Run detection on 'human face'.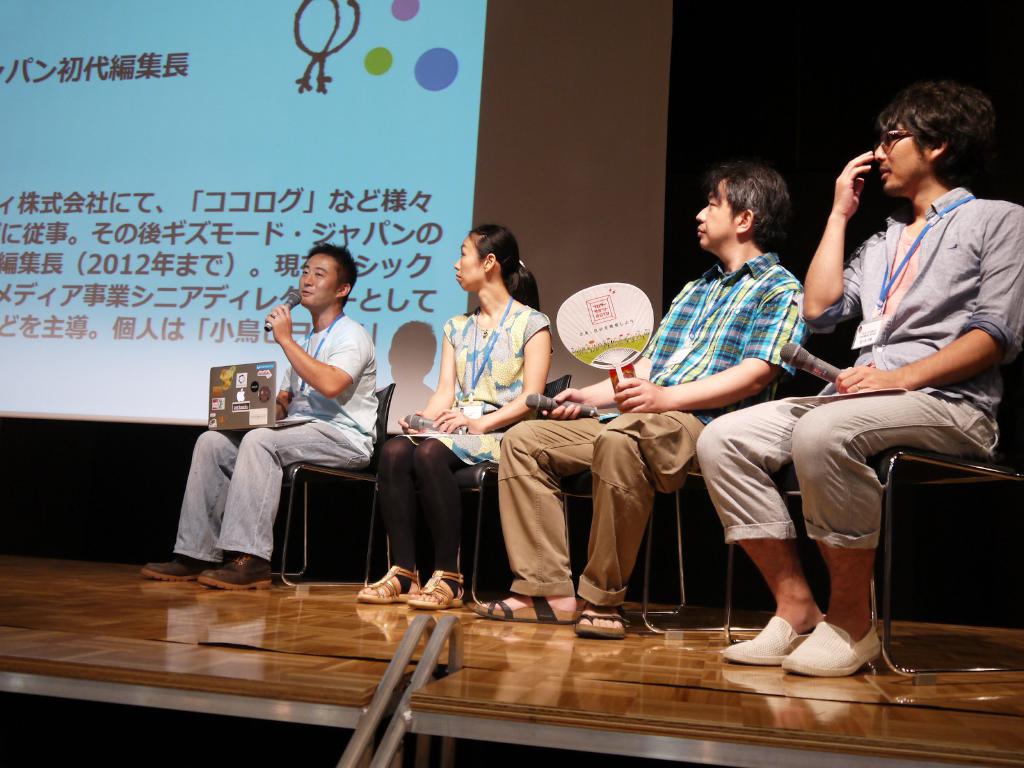
Result: [694,180,738,250].
